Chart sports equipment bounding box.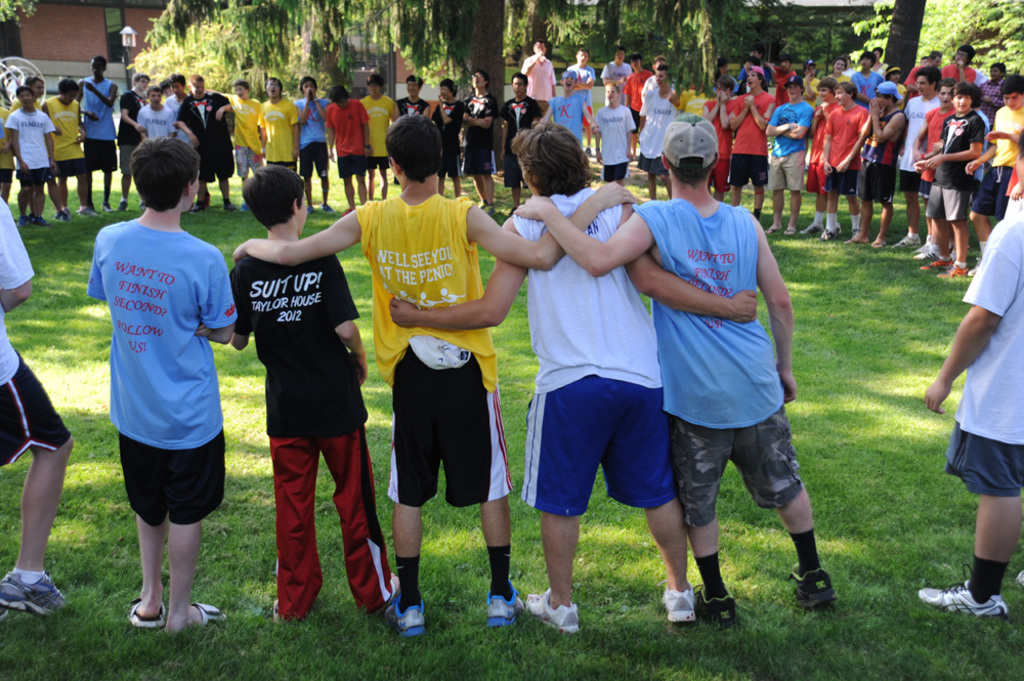
Charted: region(663, 584, 694, 624).
